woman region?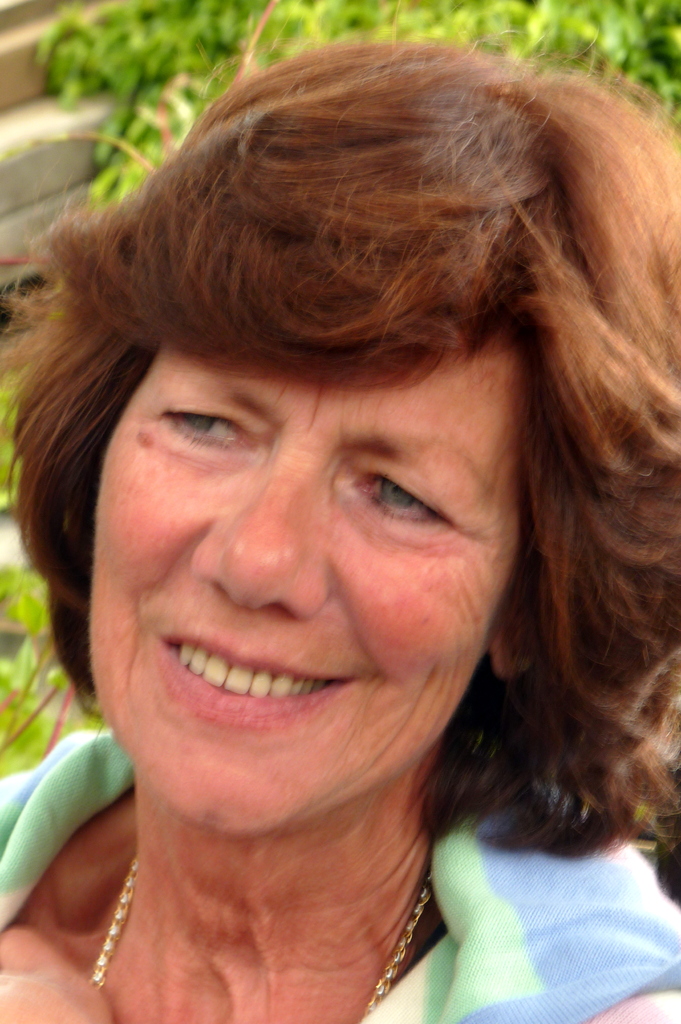
0, 96, 680, 994
